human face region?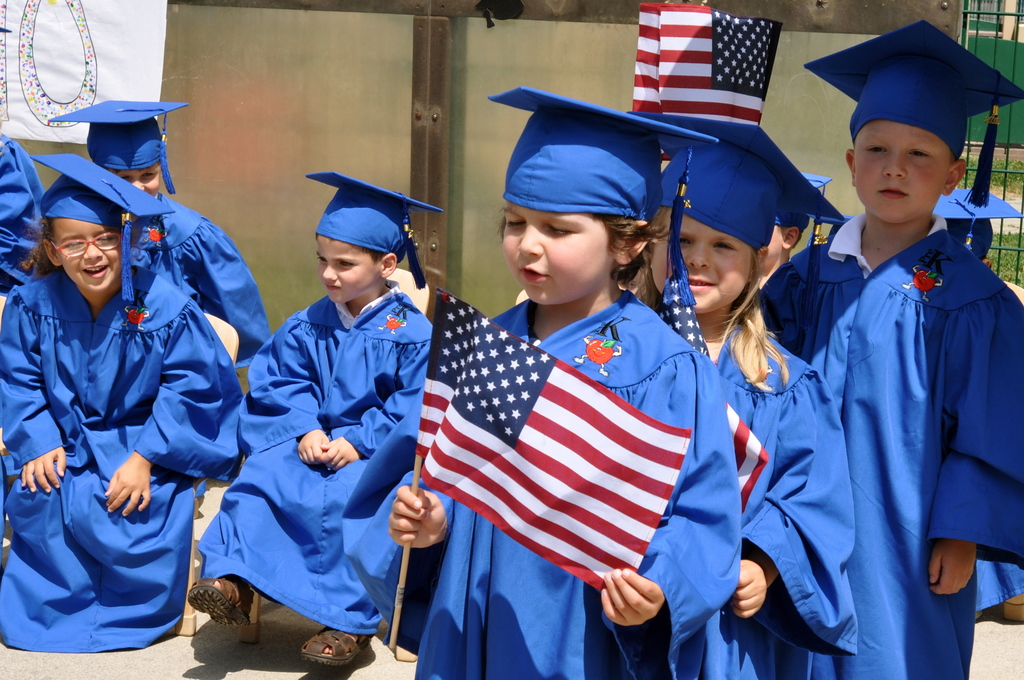
x1=856 y1=125 x2=954 y2=223
